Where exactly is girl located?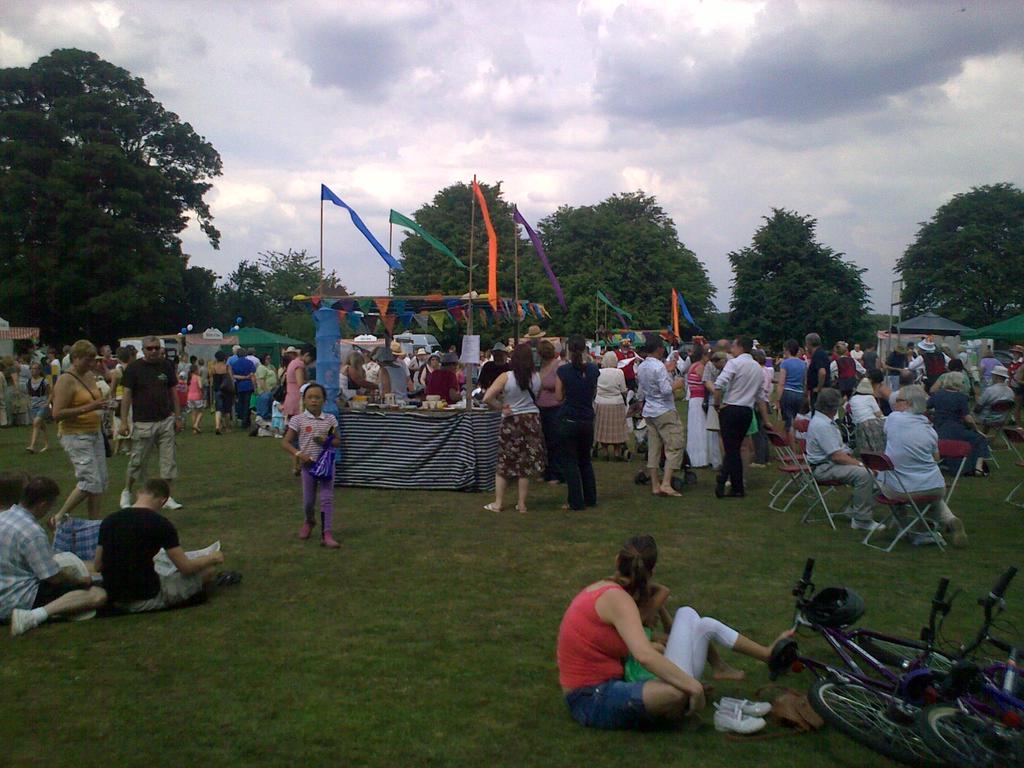
Its bounding box is 483, 345, 552, 511.
